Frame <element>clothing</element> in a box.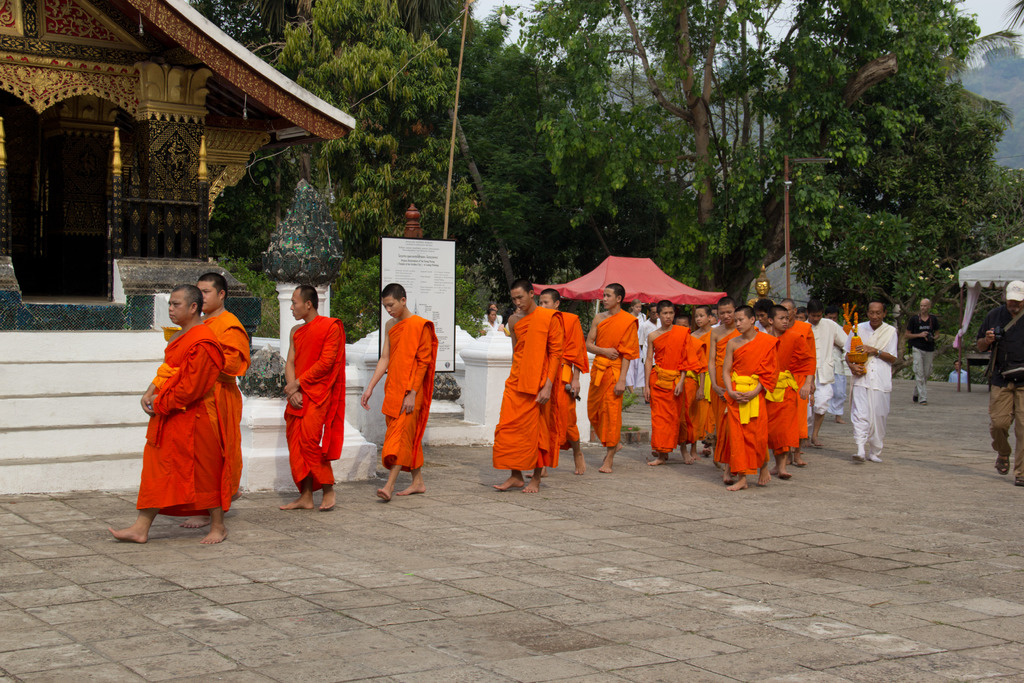
<region>495, 304, 563, 468</region>.
